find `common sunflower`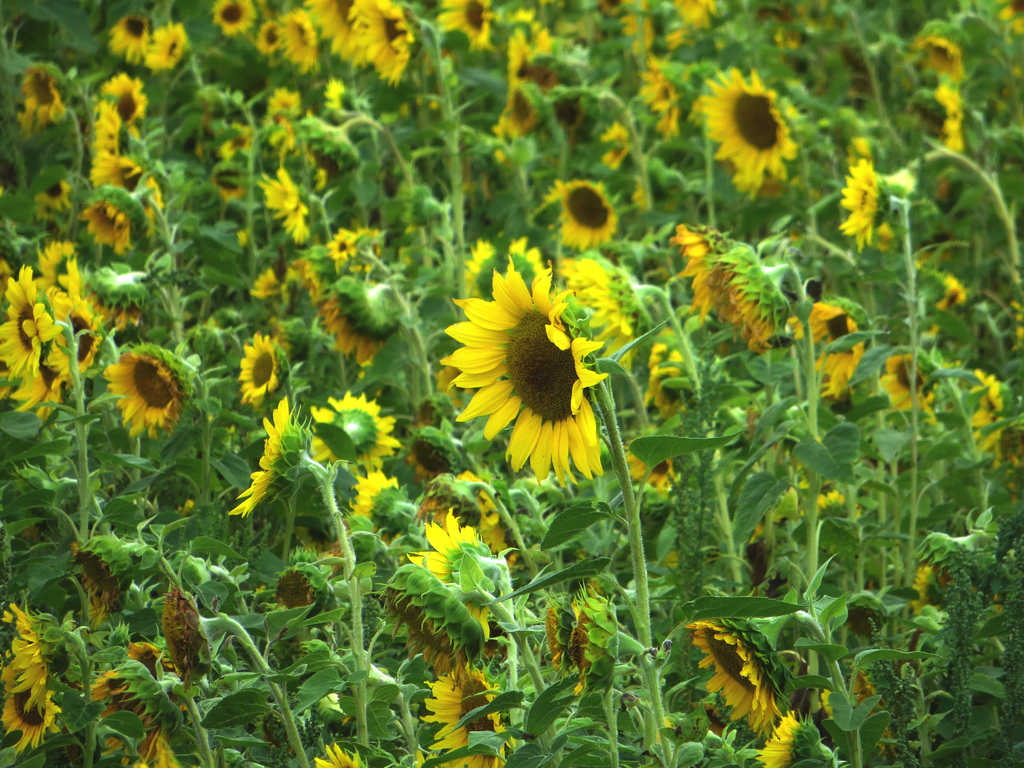
locate(696, 70, 797, 195)
